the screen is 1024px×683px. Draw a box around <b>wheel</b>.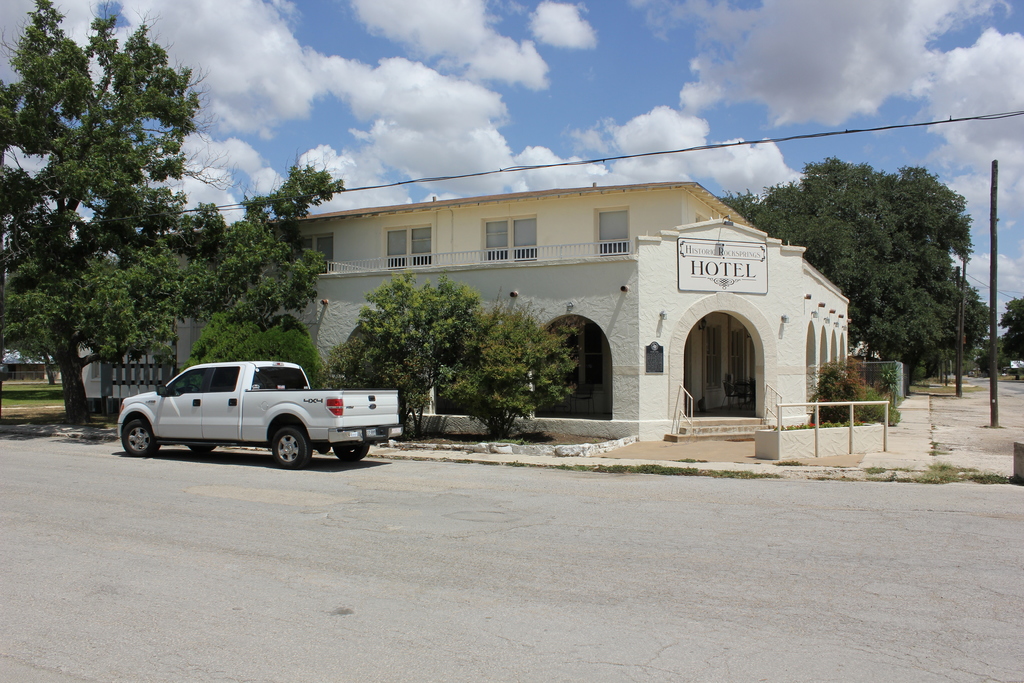
Rect(182, 443, 216, 456).
